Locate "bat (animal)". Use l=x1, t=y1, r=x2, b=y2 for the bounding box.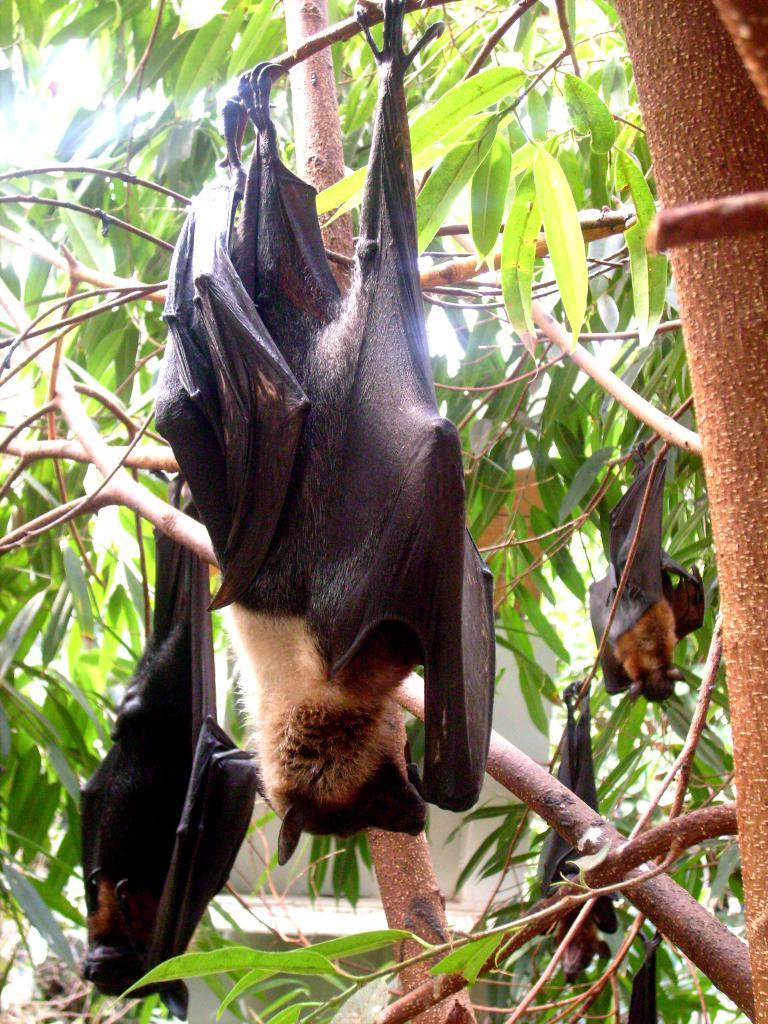
l=529, t=675, r=634, b=991.
